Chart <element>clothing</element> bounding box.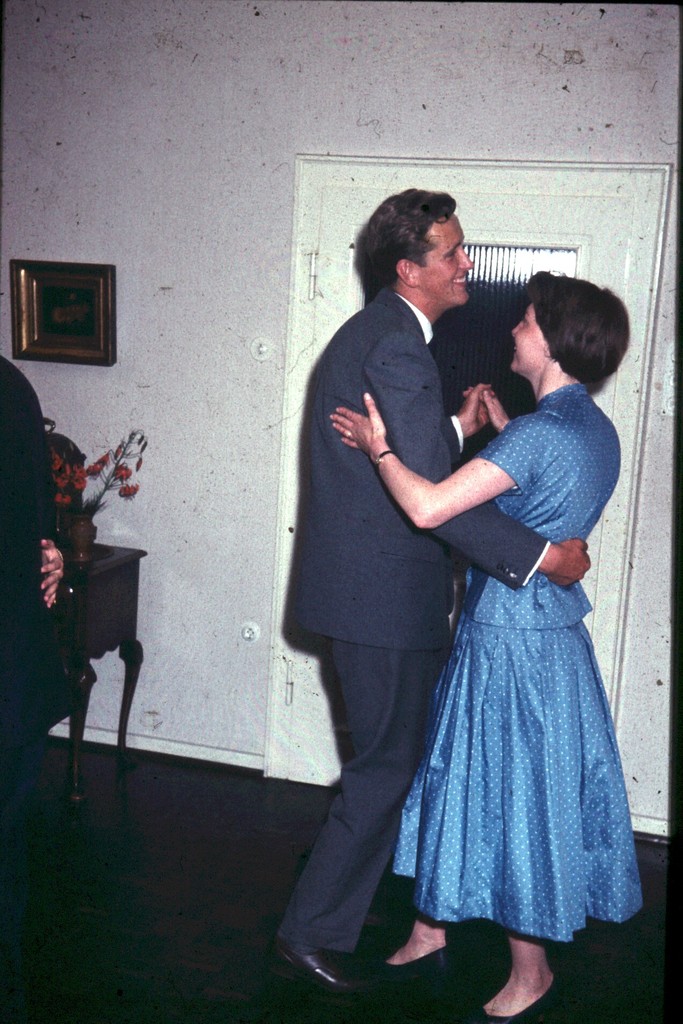
Charted: l=257, t=291, r=548, b=968.
